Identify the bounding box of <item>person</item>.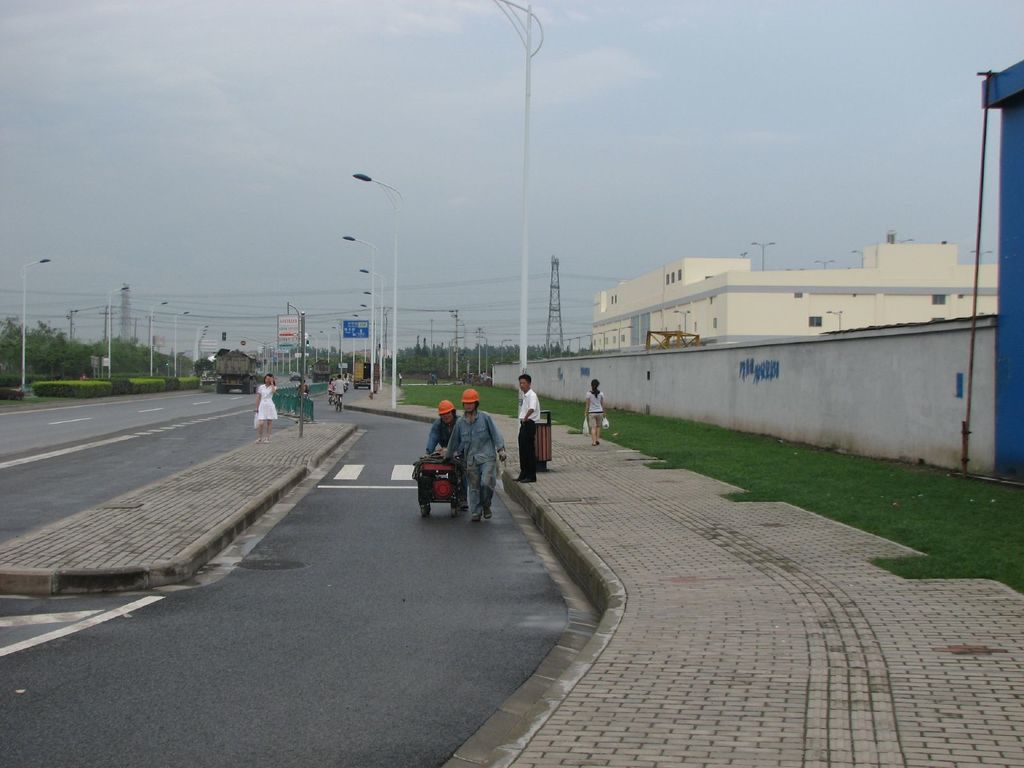
x1=442, y1=389, x2=509, y2=524.
